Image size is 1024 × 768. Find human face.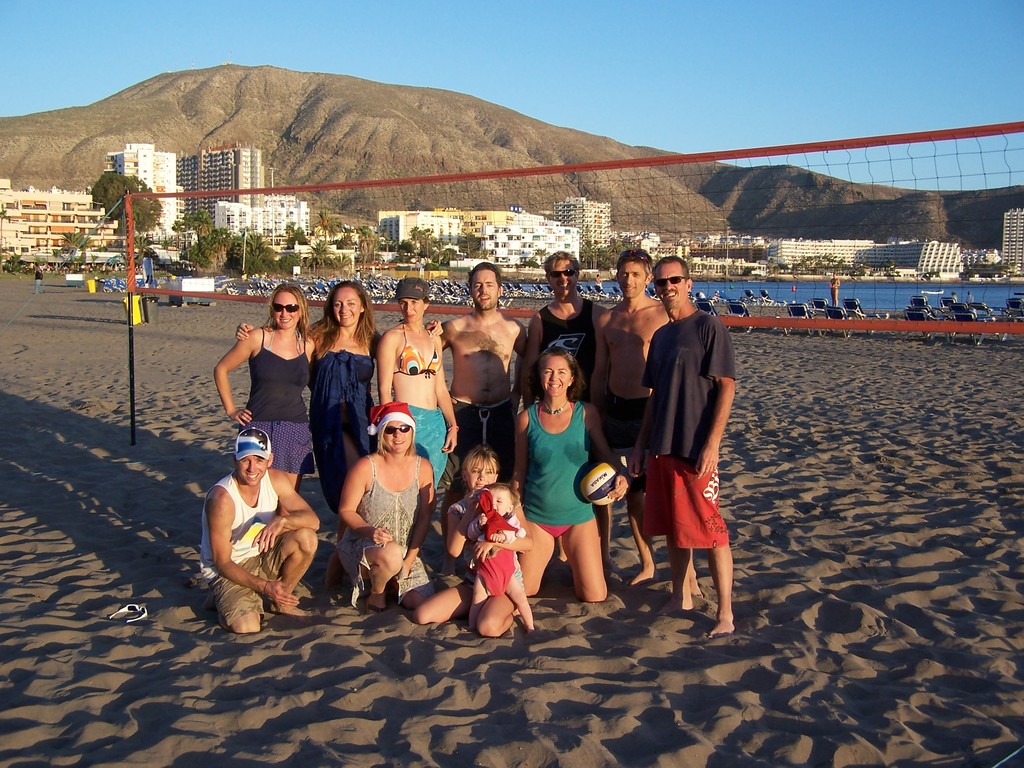
box=[489, 488, 507, 517].
